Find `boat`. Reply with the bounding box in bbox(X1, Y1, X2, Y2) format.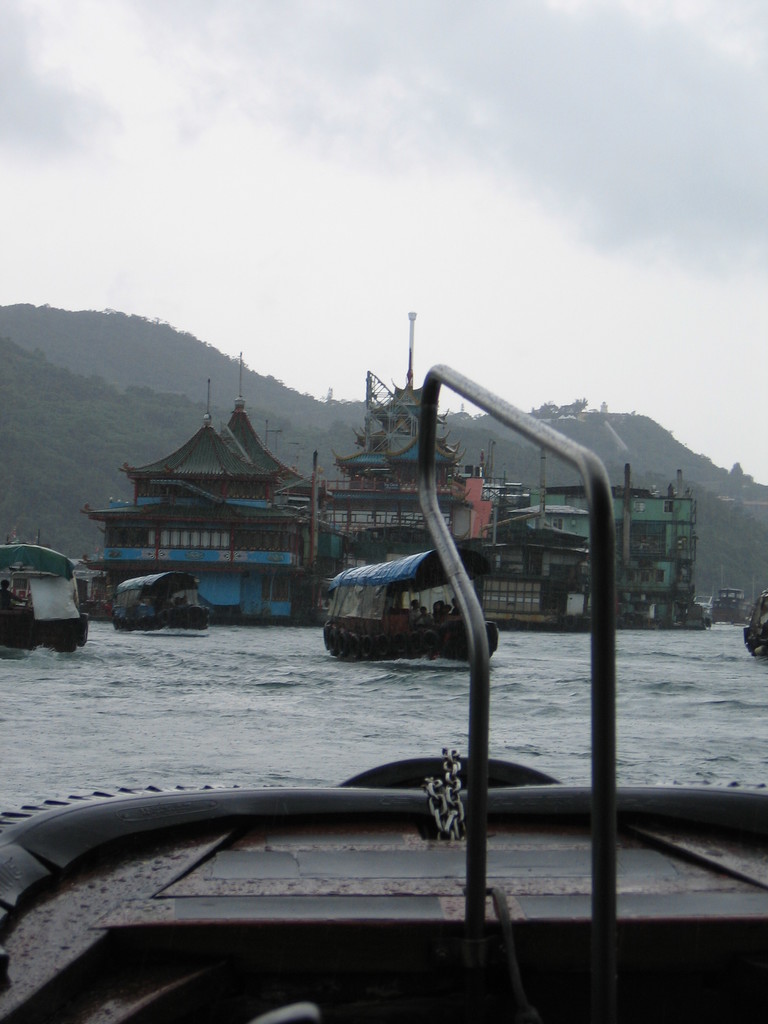
bbox(0, 542, 86, 657).
